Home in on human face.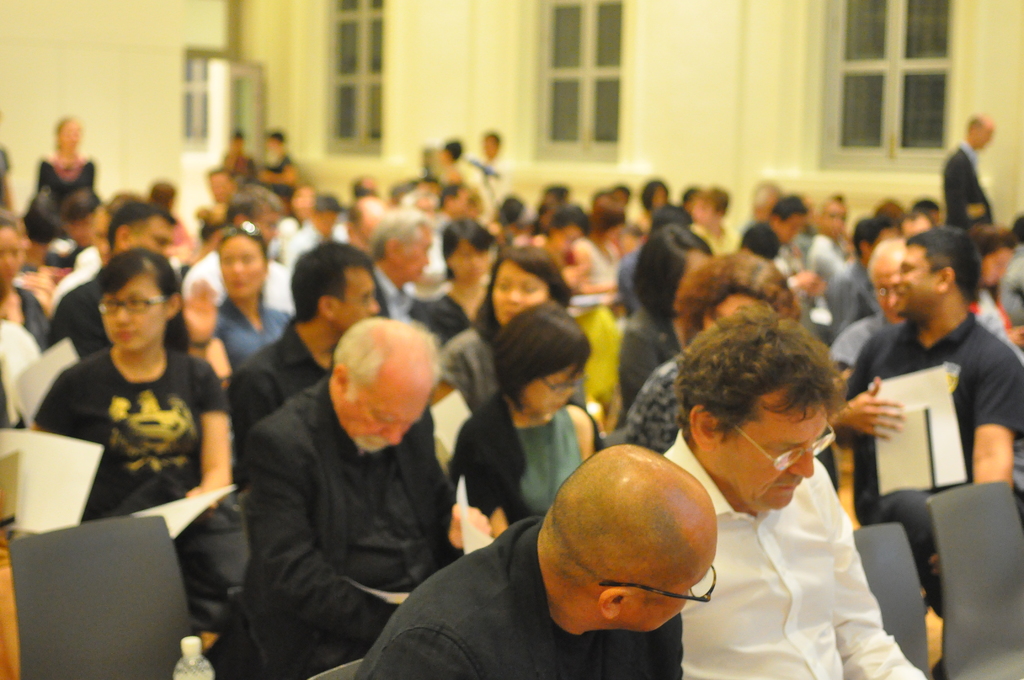
Homed in at l=893, t=247, r=939, b=318.
